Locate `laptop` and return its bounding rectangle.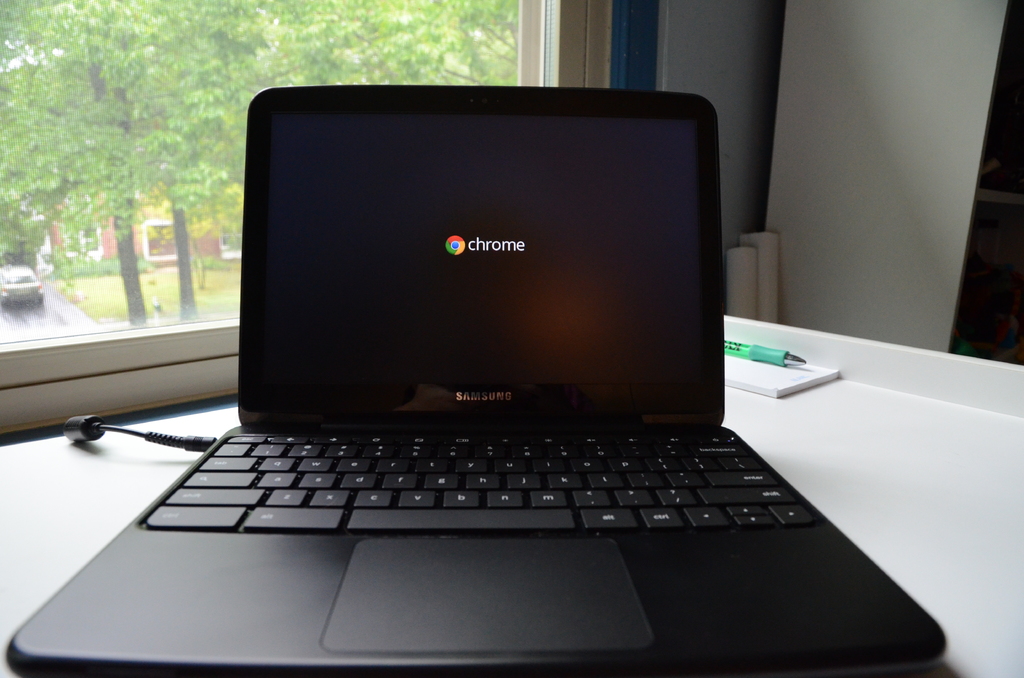
box(11, 83, 941, 677).
